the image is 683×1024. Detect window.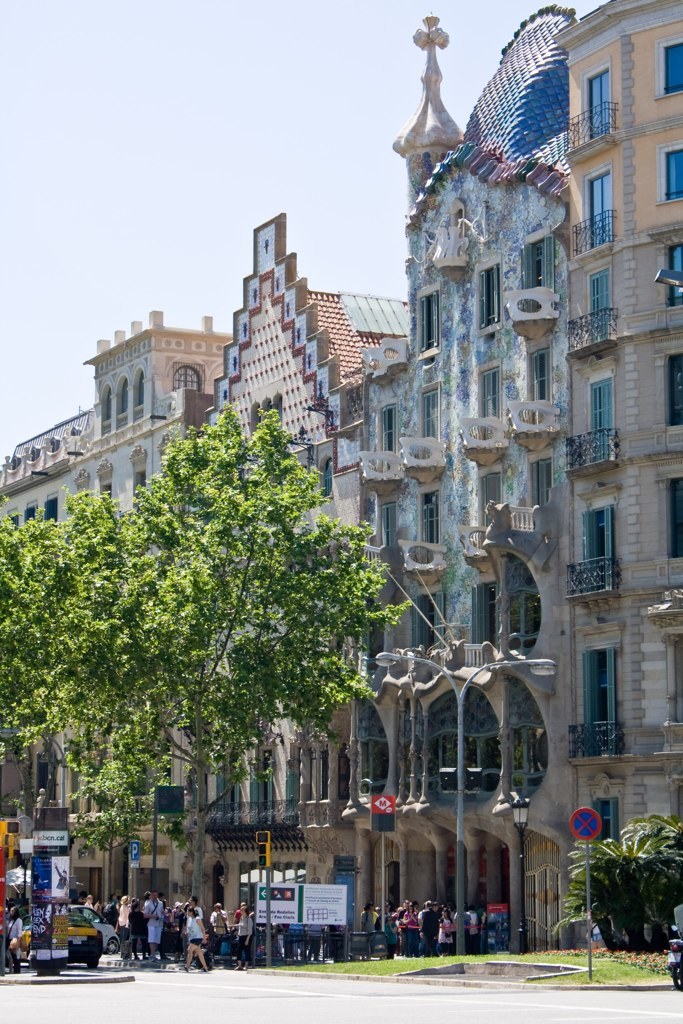
Detection: {"x1": 514, "y1": 229, "x2": 560, "y2": 289}.
